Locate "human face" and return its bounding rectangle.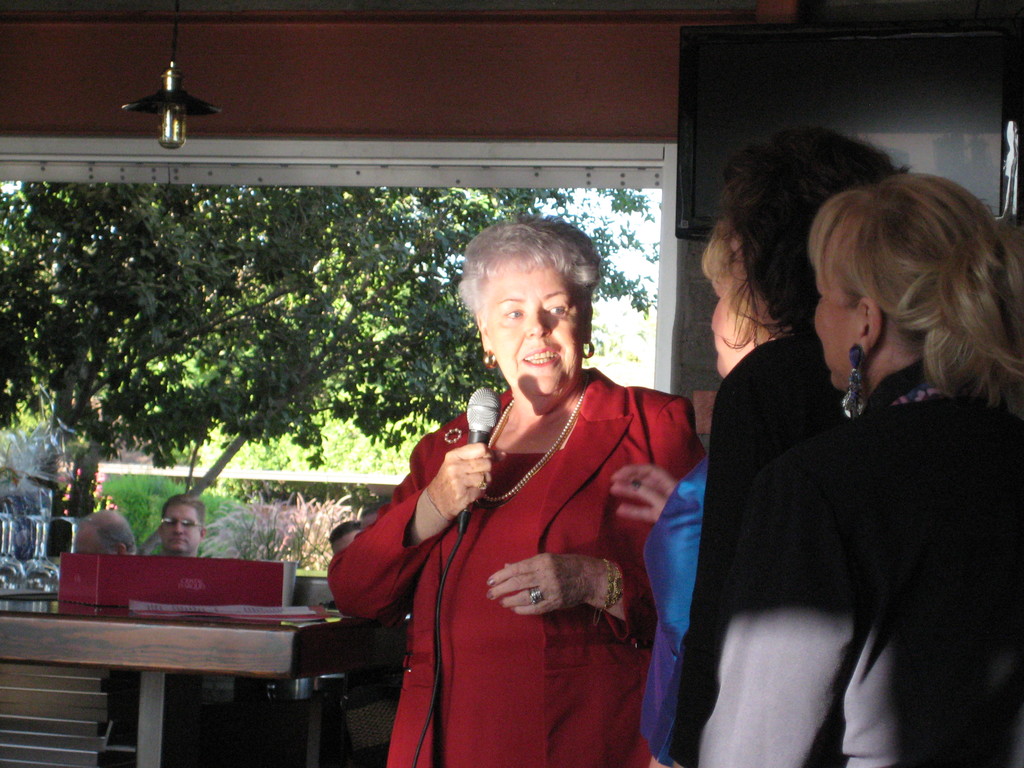
76,529,104,555.
